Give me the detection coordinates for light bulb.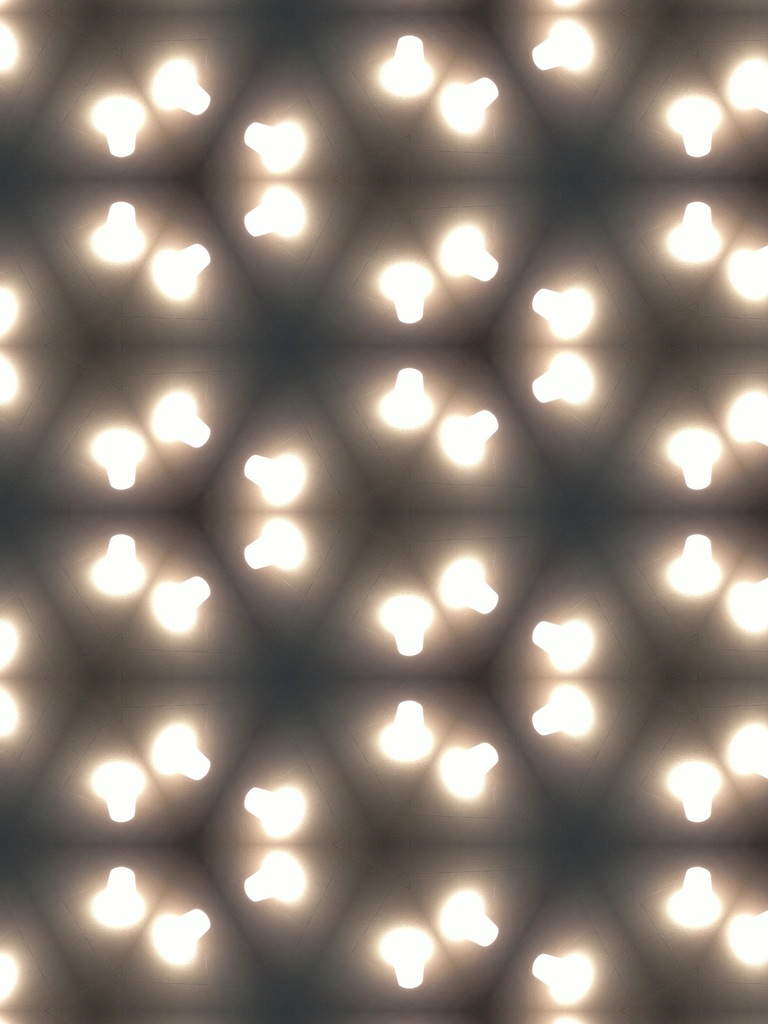
[156,912,205,968].
